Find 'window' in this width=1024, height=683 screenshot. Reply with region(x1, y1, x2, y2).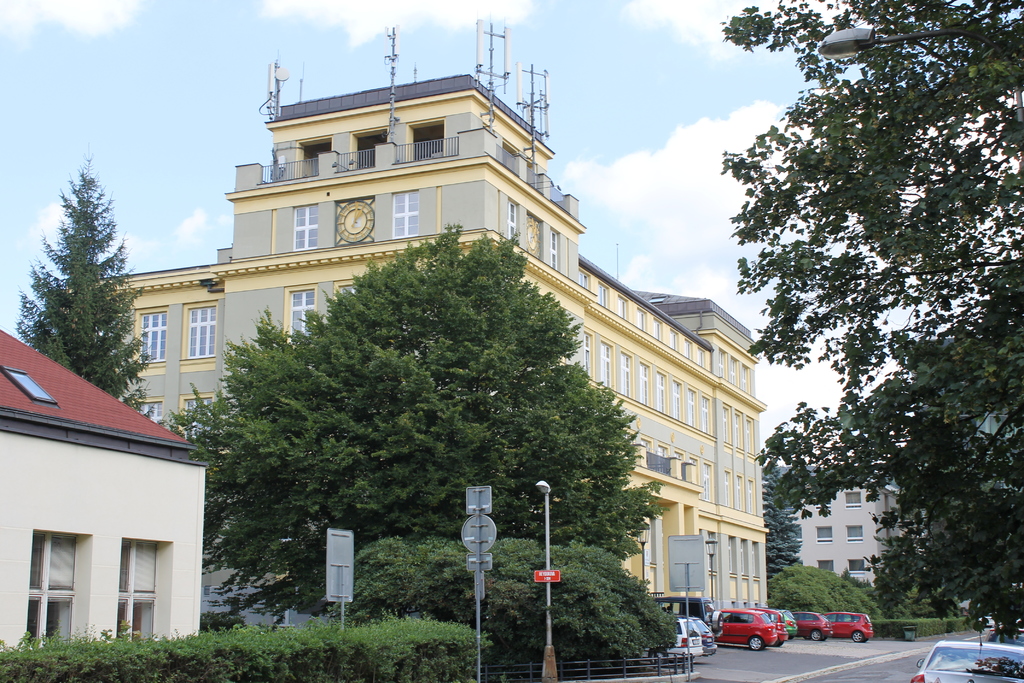
region(748, 473, 757, 509).
